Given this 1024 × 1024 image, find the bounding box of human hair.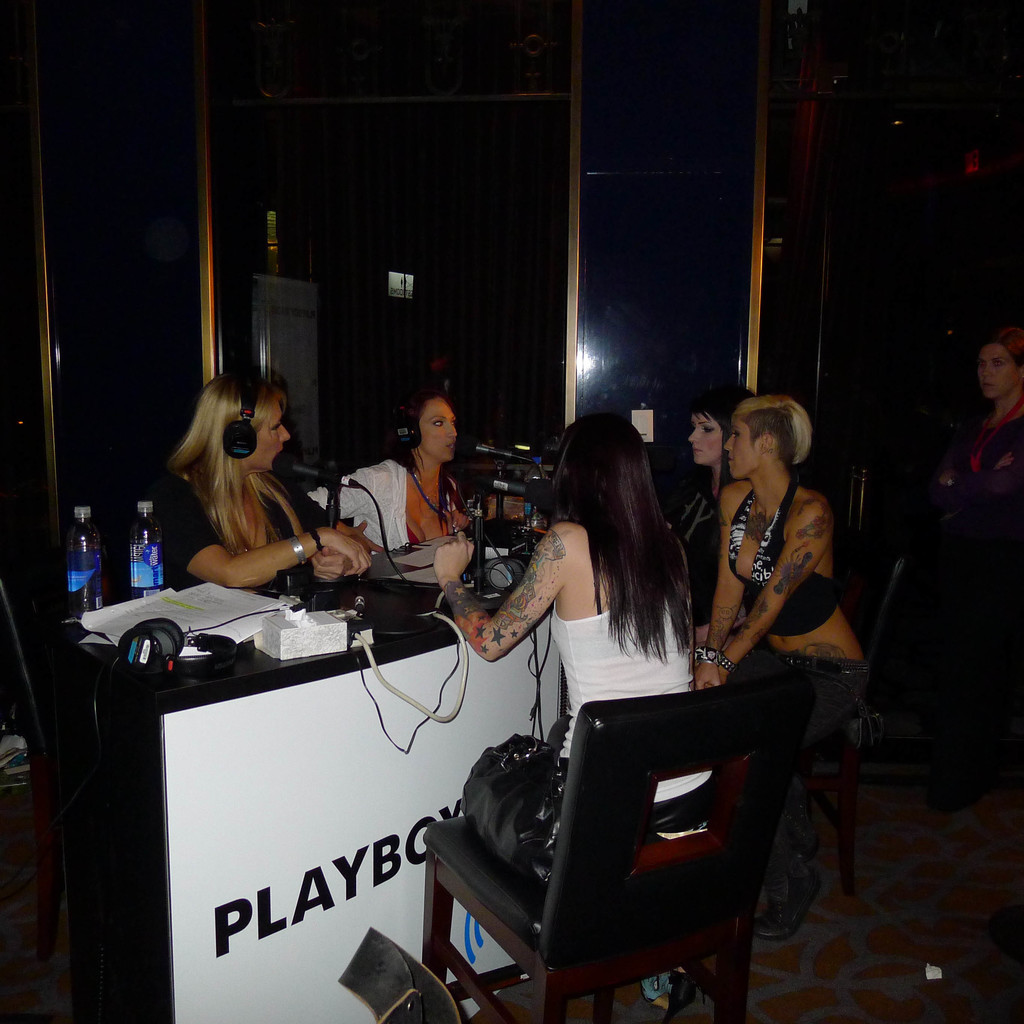
<box>746,397,824,461</box>.
